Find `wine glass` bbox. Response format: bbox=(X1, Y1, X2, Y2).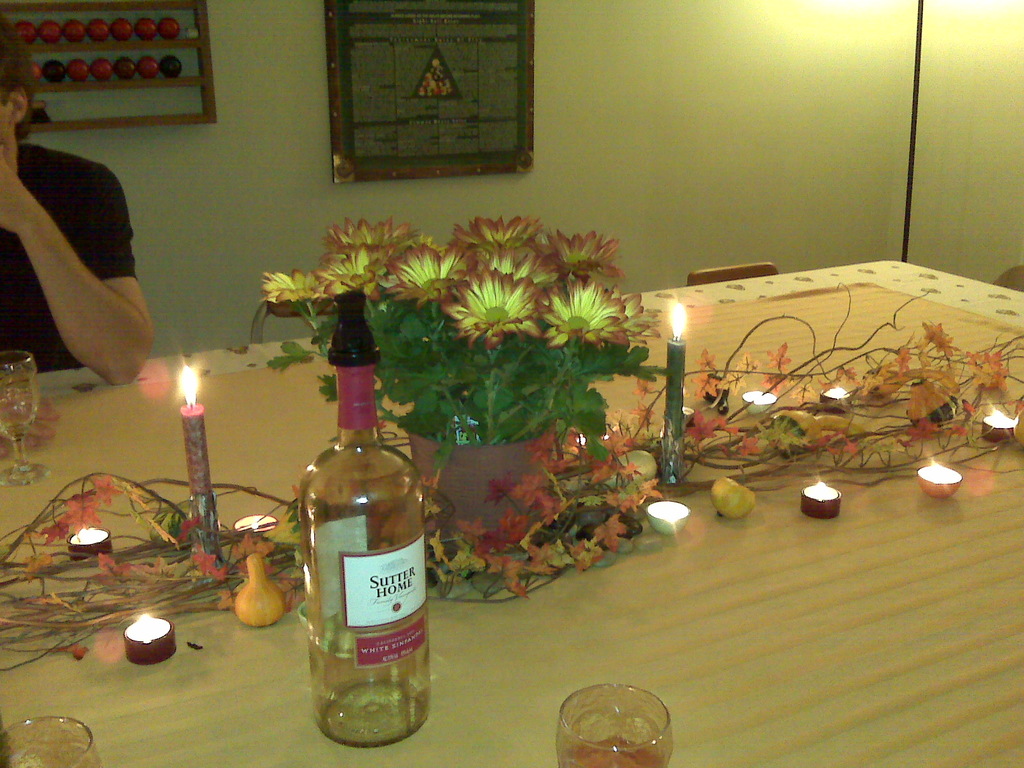
bbox=(558, 683, 672, 767).
